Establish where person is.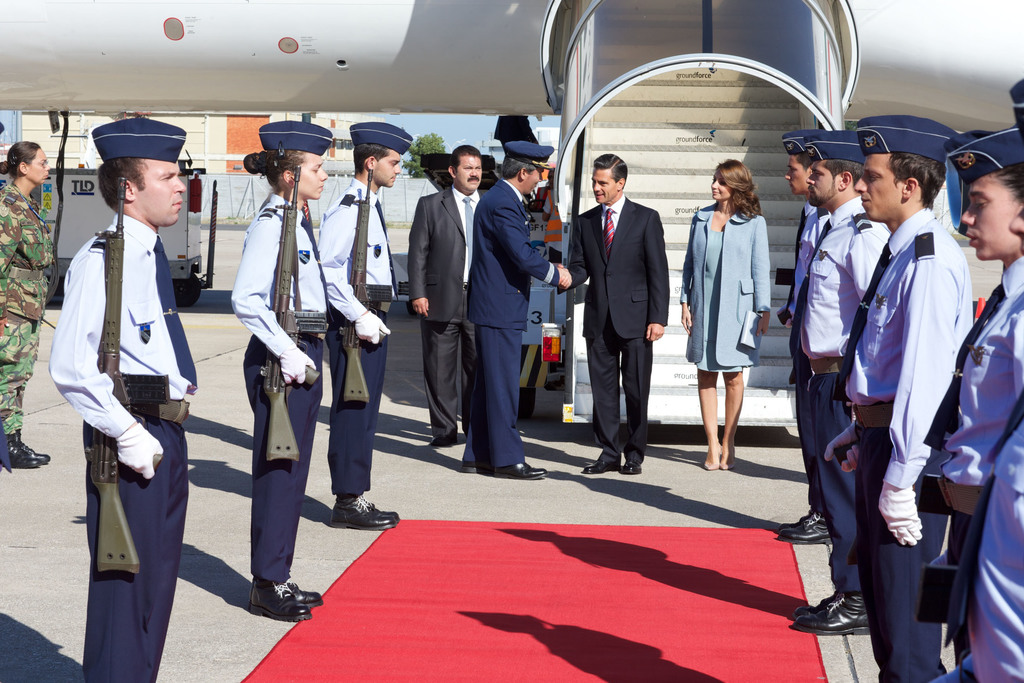
Established at {"x1": 960, "y1": 70, "x2": 1023, "y2": 682}.
